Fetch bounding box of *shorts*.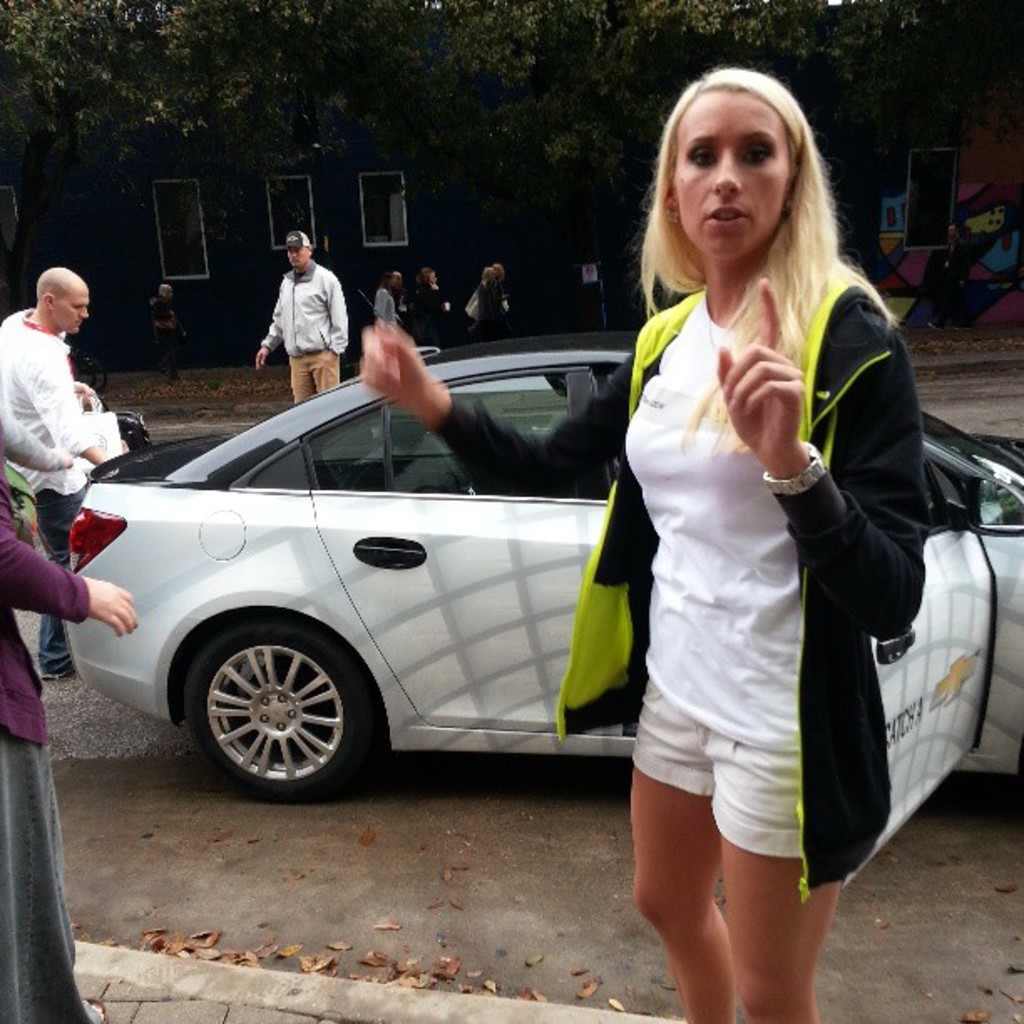
Bbox: x1=594, y1=683, x2=860, y2=868.
